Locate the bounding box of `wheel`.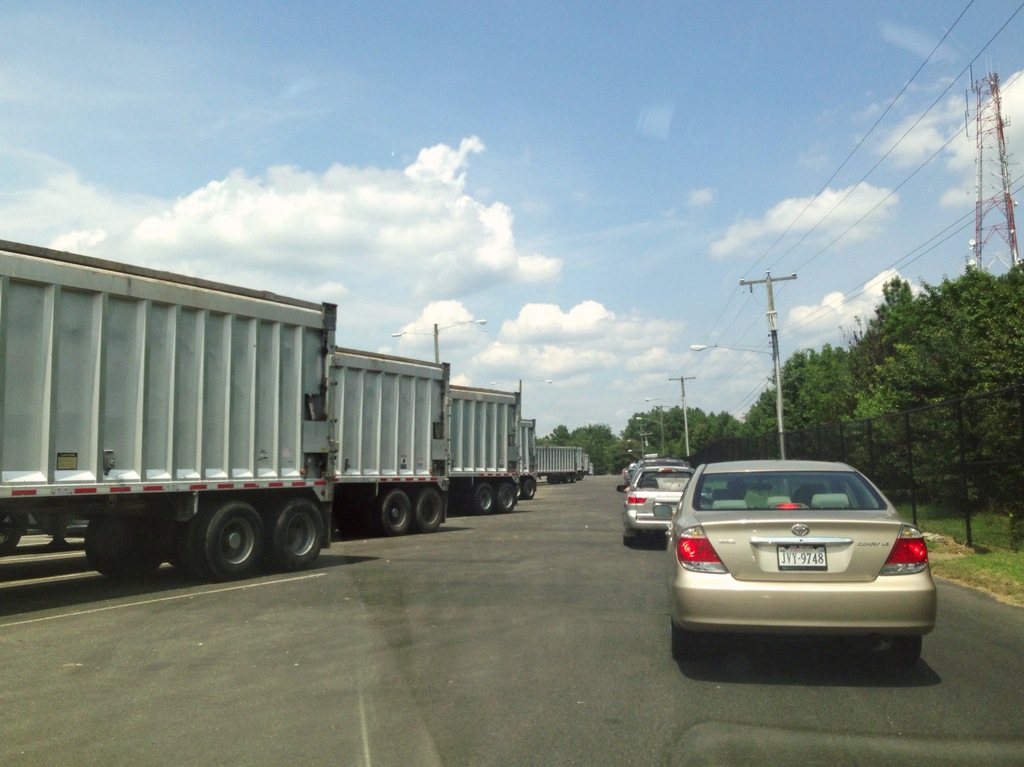
Bounding box: bbox(193, 505, 266, 582).
